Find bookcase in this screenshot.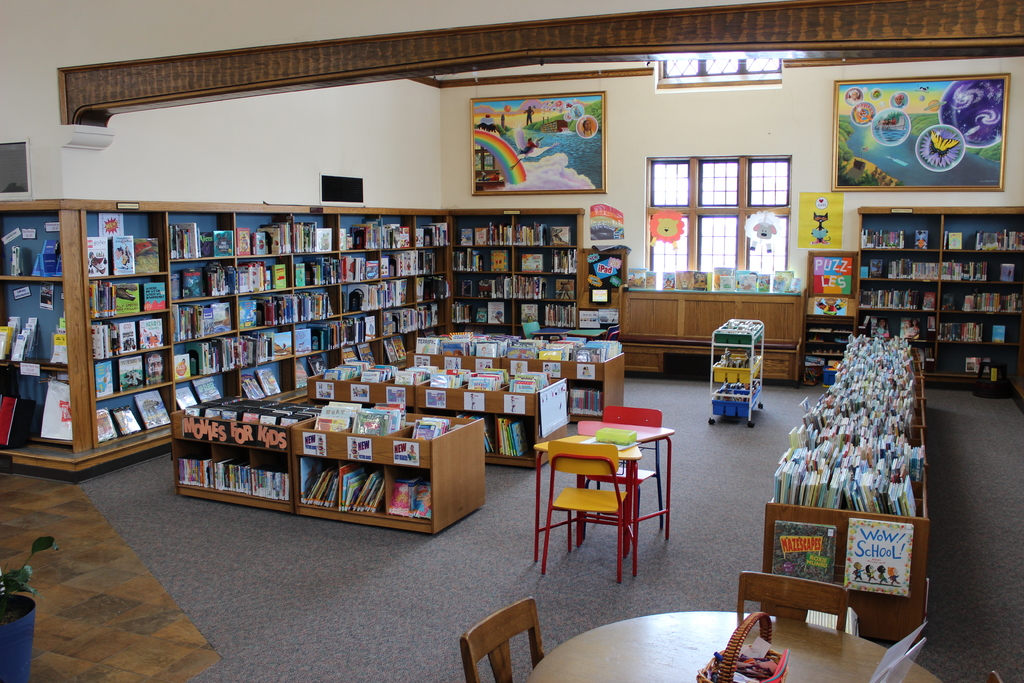
The bounding box for bookcase is 0:197:584:475.
